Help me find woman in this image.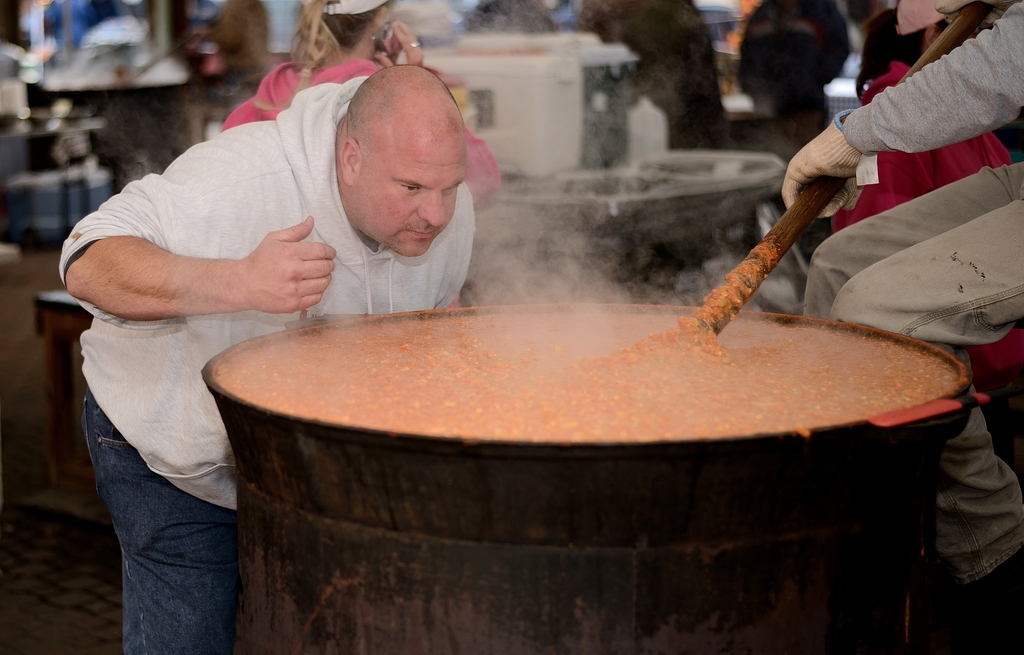
Found it: select_region(737, 0, 852, 153).
